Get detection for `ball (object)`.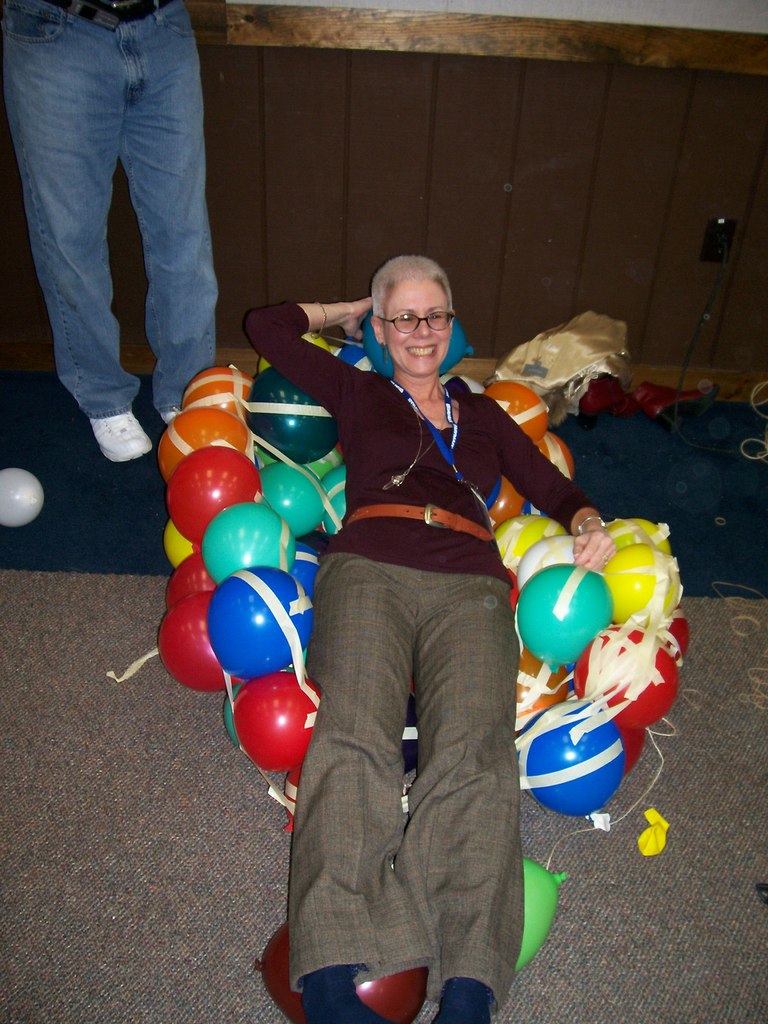
Detection: [left=259, top=927, right=429, bottom=1019].
